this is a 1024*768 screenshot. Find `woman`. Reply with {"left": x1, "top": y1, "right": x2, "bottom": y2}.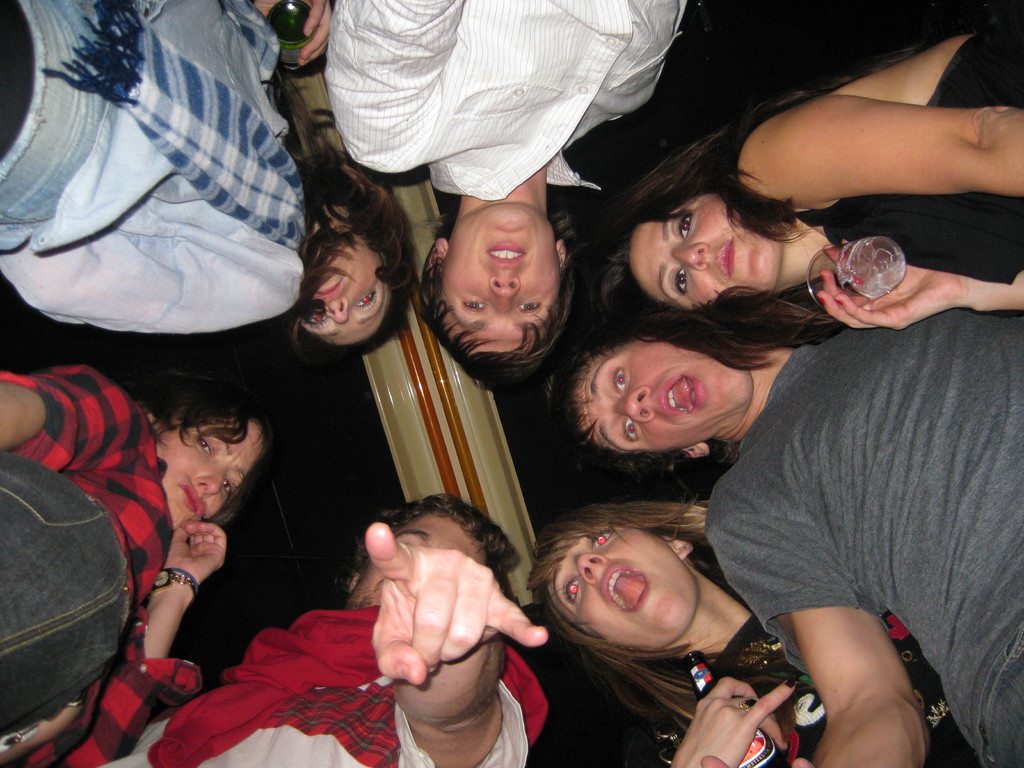
{"left": 30, "top": 326, "right": 298, "bottom": 767}.
